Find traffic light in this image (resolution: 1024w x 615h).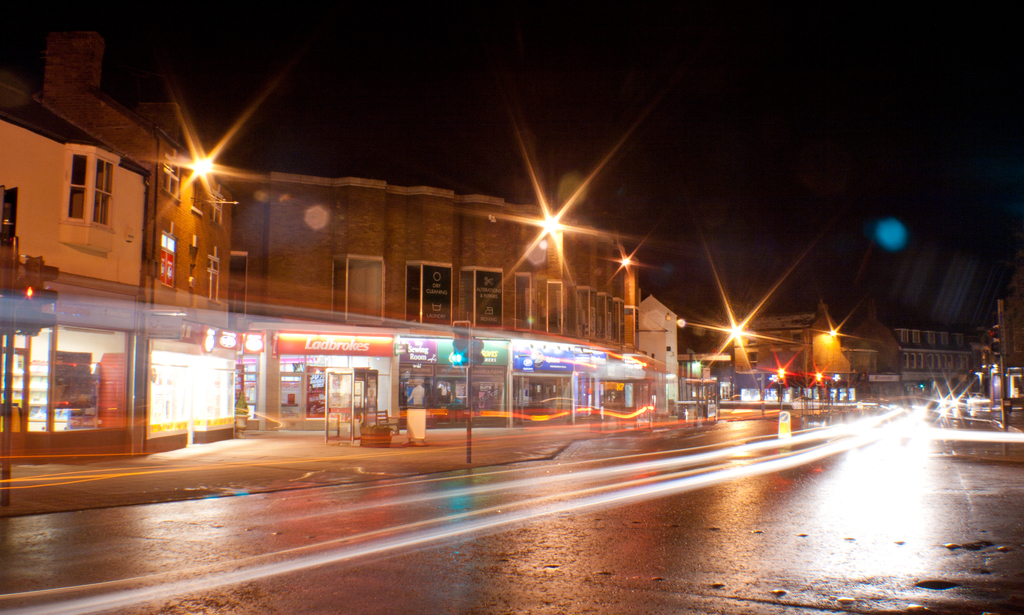
detection(815, 371, 822, 387).
